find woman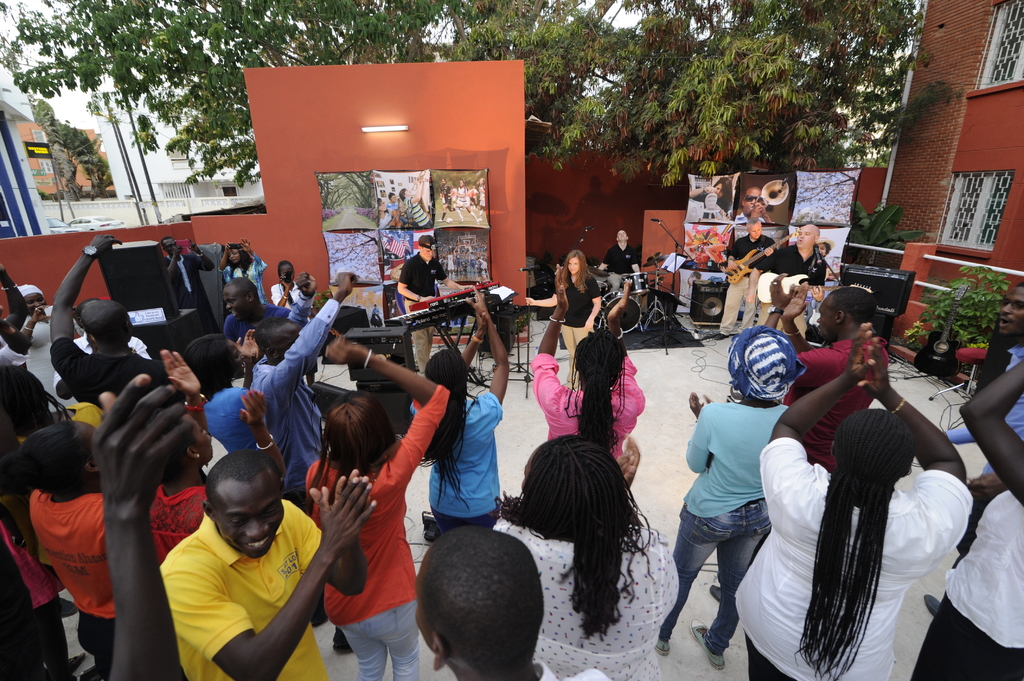
region(0, 419, 120, 680)
